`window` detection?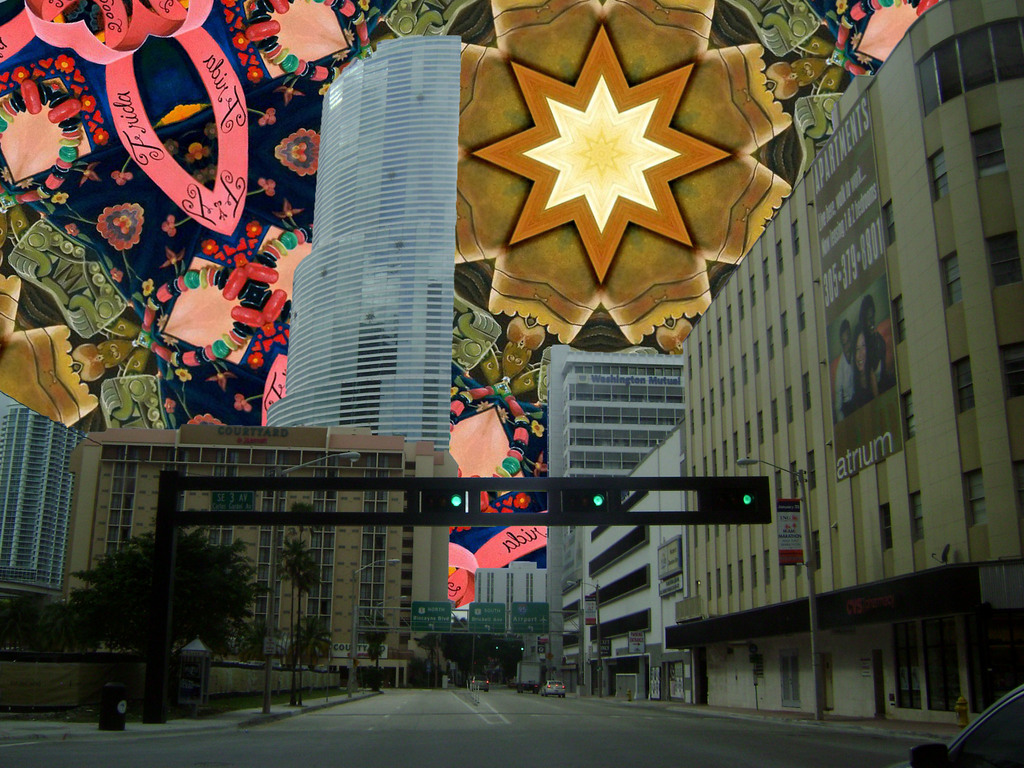
[left=956, top=356, right=979, bottom=413]
